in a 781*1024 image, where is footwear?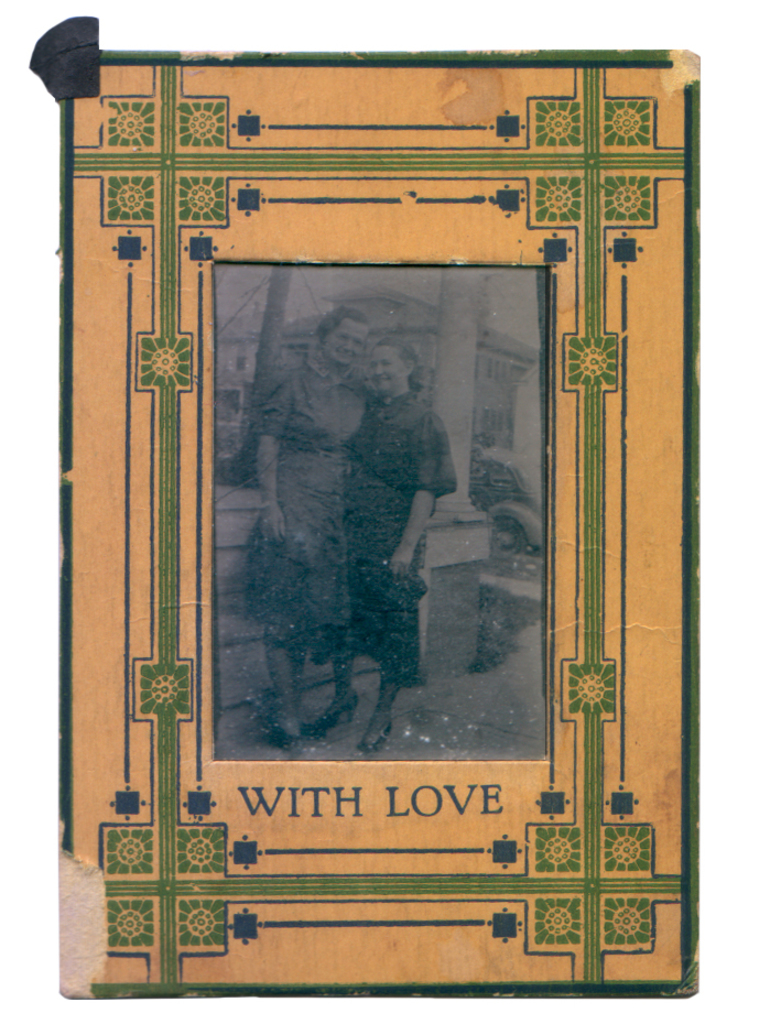
271,718,300,749.
